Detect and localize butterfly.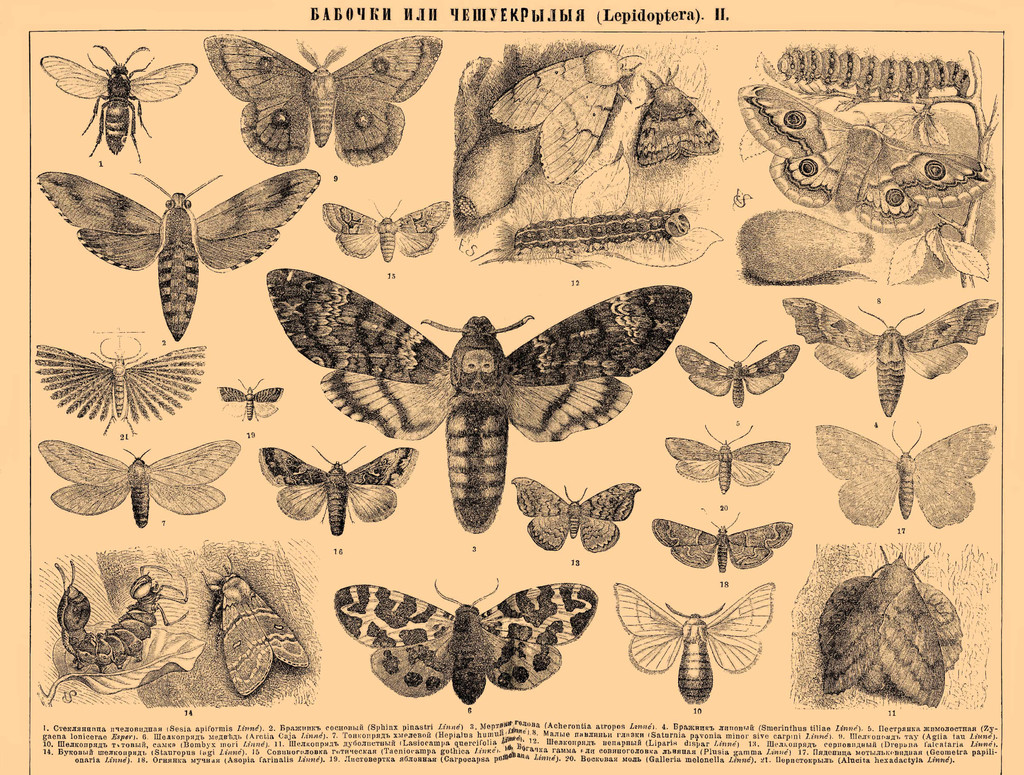
Localized at <bbox>259, 277, 710, 519</bbox>.
